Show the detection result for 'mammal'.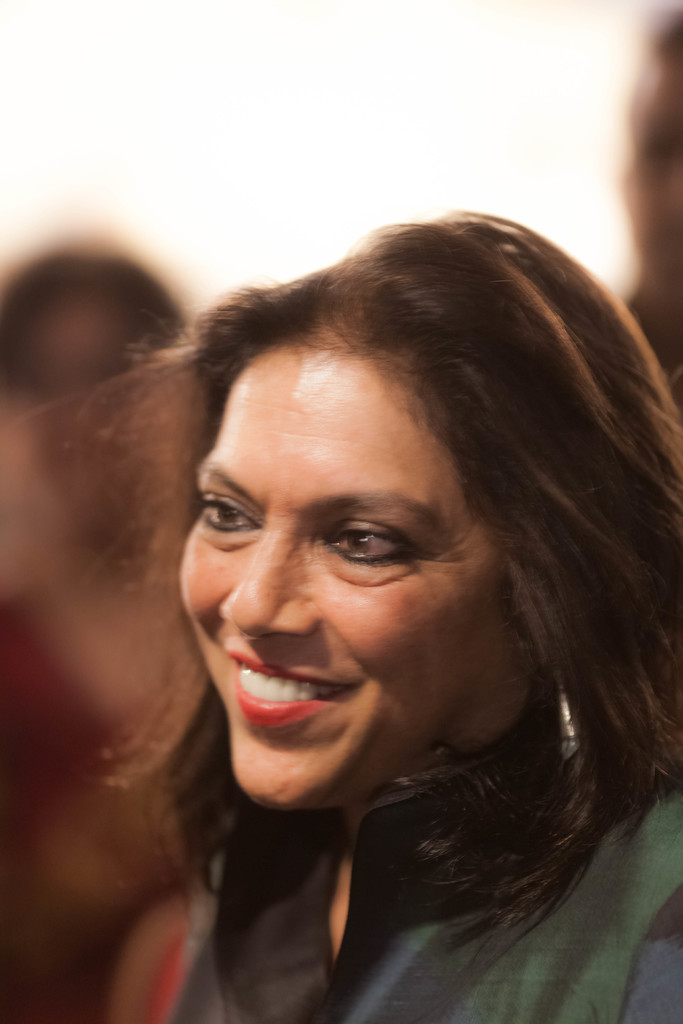
{"x1": 36, "y1": 173, "x2": 682, "y2": 1005}.
